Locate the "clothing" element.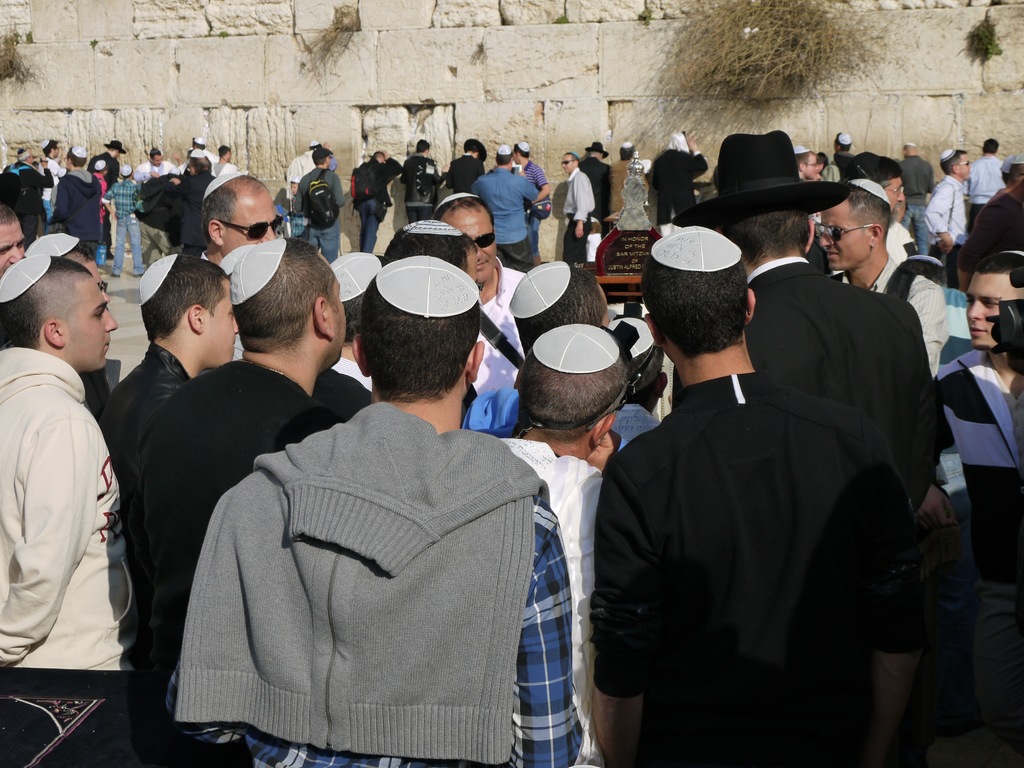
Element bbox: [470,164,541,268].
